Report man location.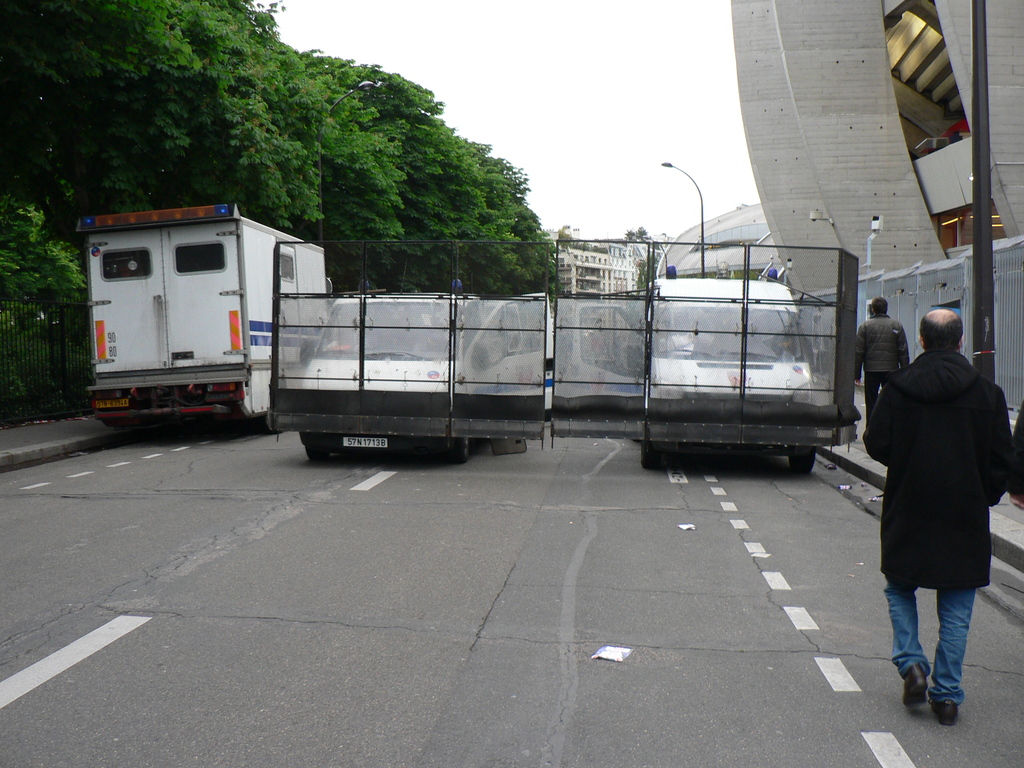
Report: <box>867,300,1010,709</box>.
